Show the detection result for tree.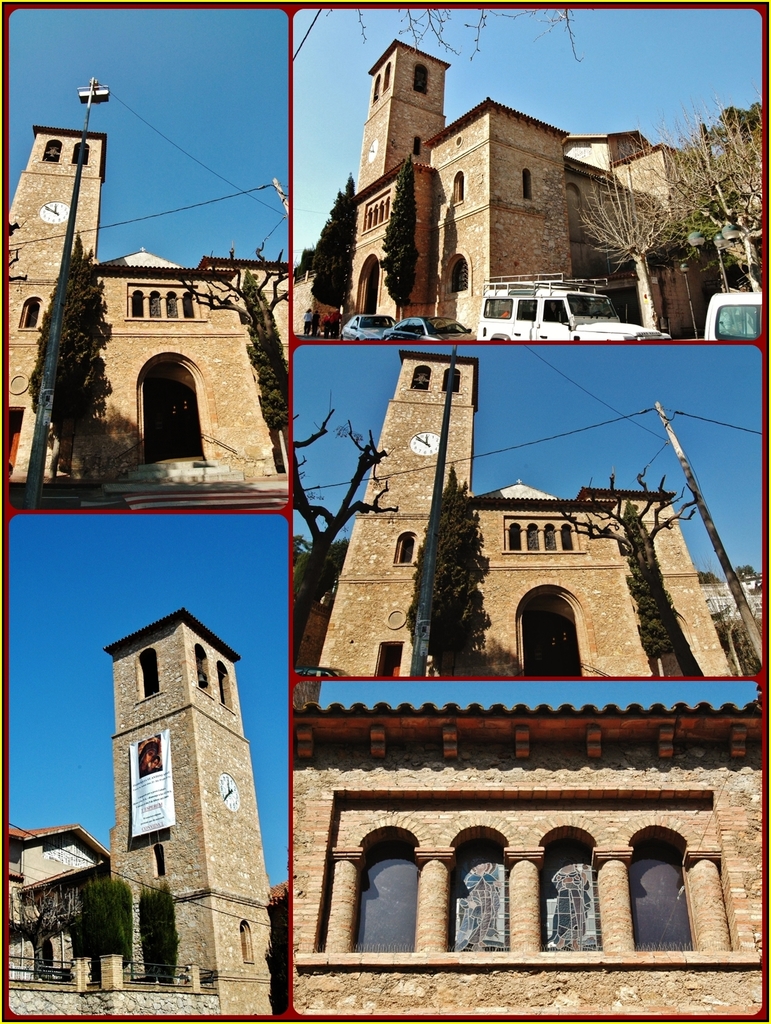
<box>4,887,88,983</box>.
